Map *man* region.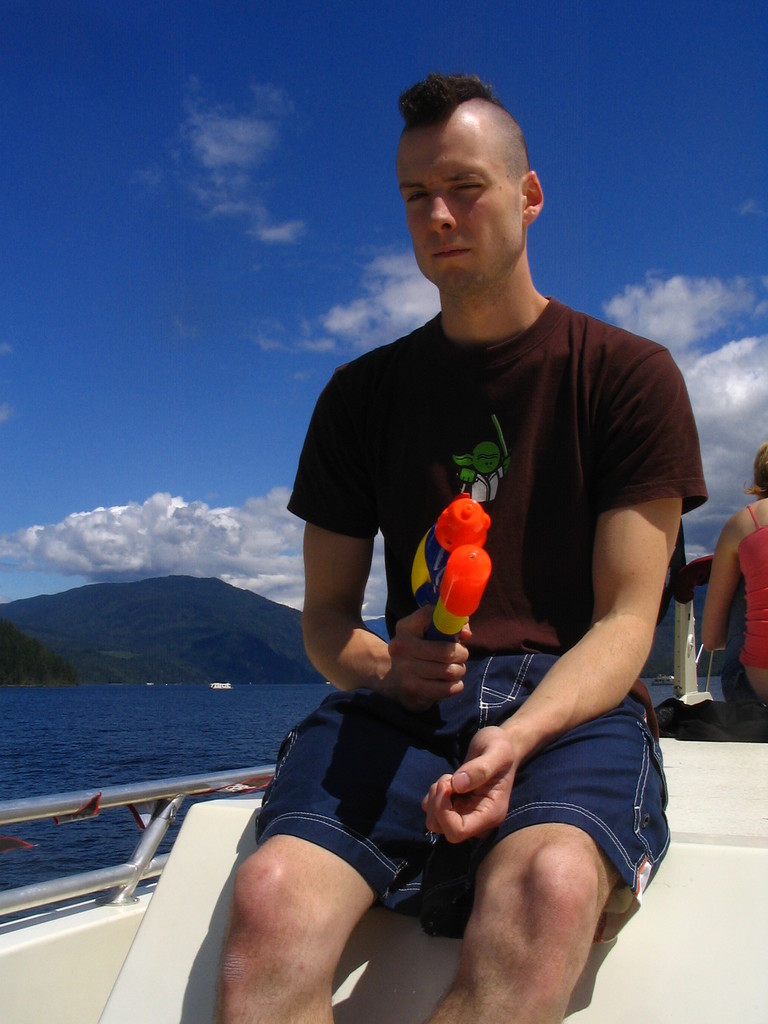
Mapped to (x1=266, y1=83, x2=716, y2=1023).
